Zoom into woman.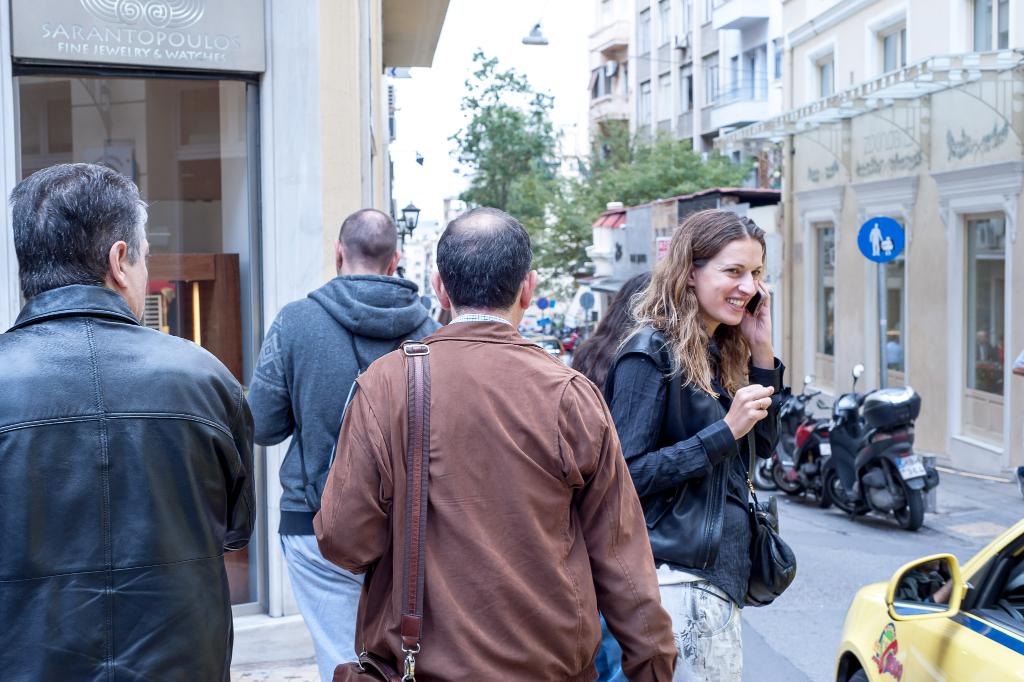
Zoom target: [610,208,805,644].
